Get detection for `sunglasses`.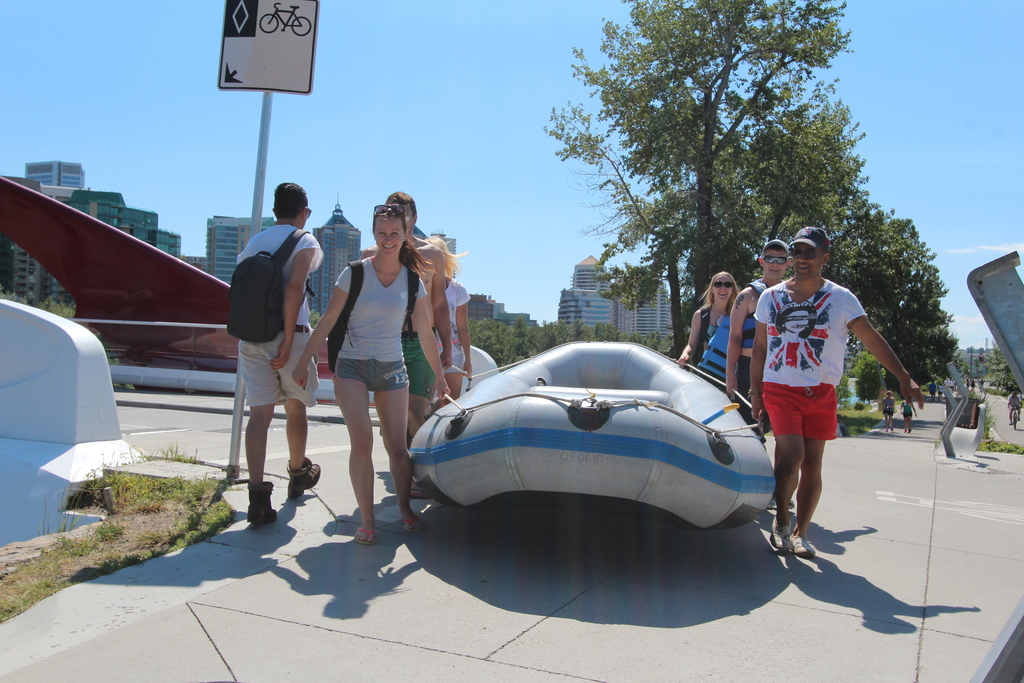
Detection: {"x1": 372, "y1": 205, "x2": 408, "y2": 217}.
